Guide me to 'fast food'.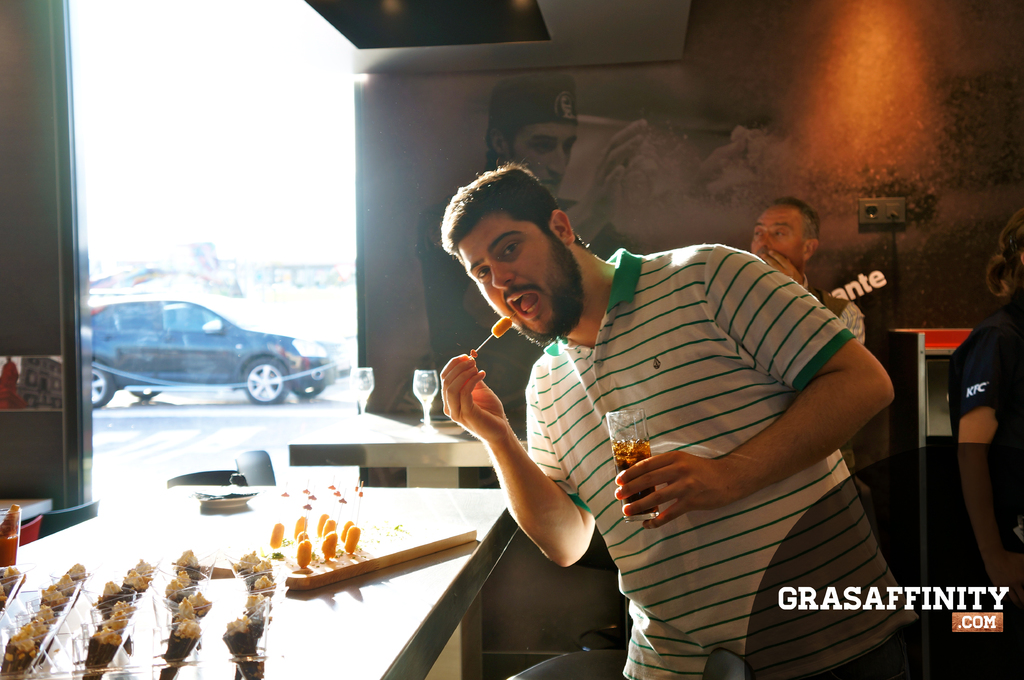
Guidance: bbox=(488, 315, 514, 339).
